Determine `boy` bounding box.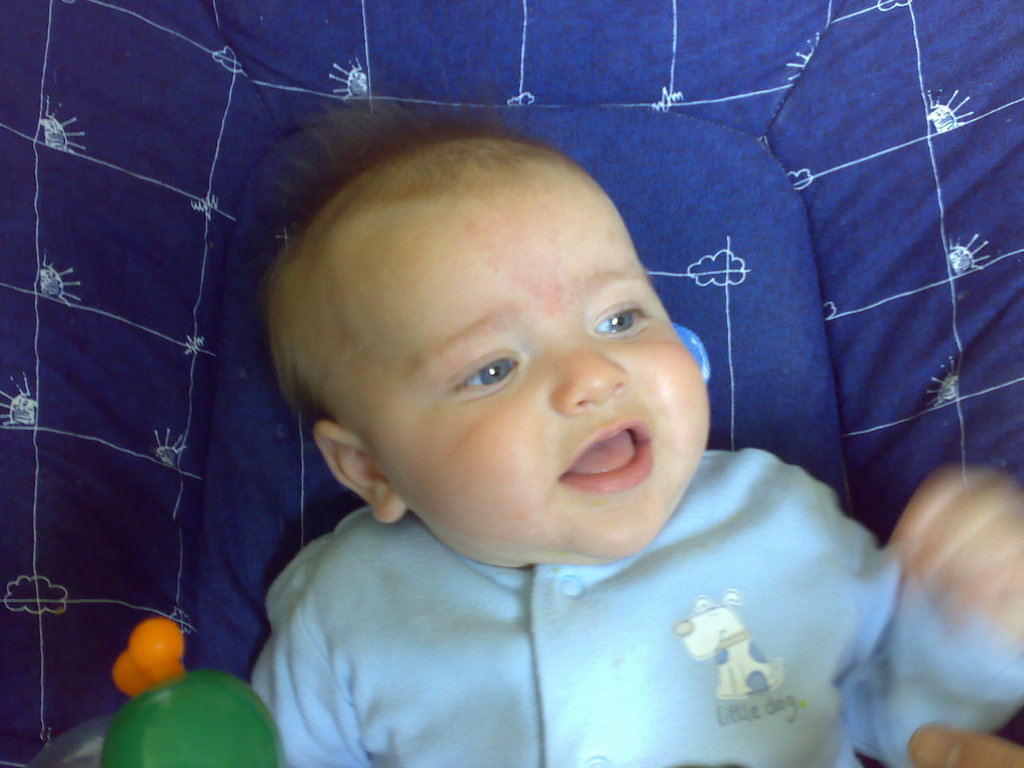
Determined: bbox=(191, 112, 865, 755).
